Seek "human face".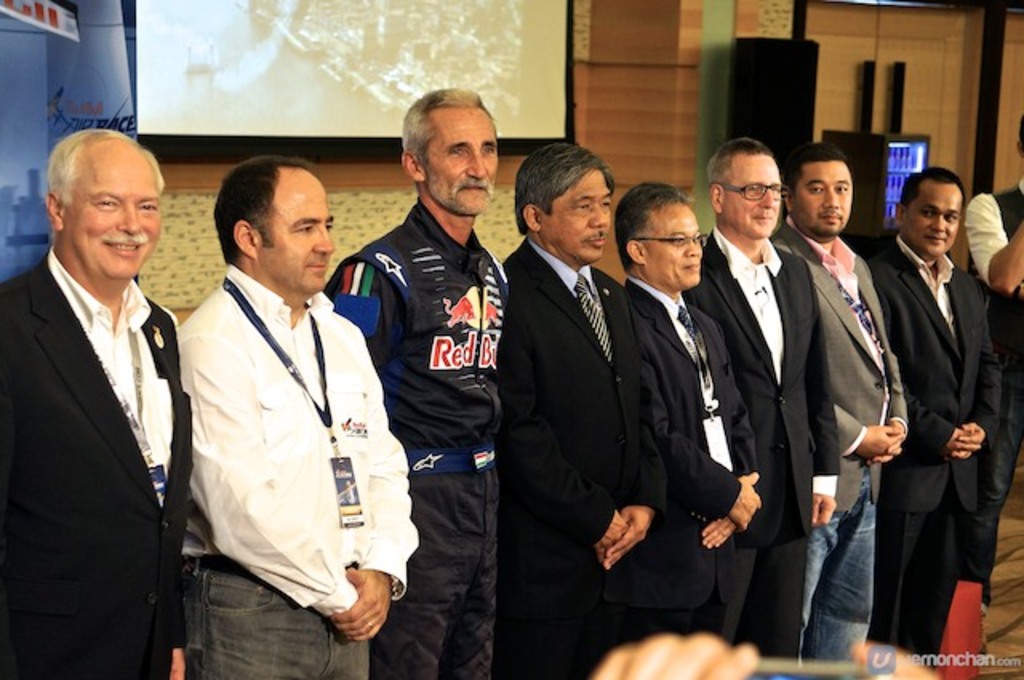
[x1=642, y1=205, x2=710, y2=286].
